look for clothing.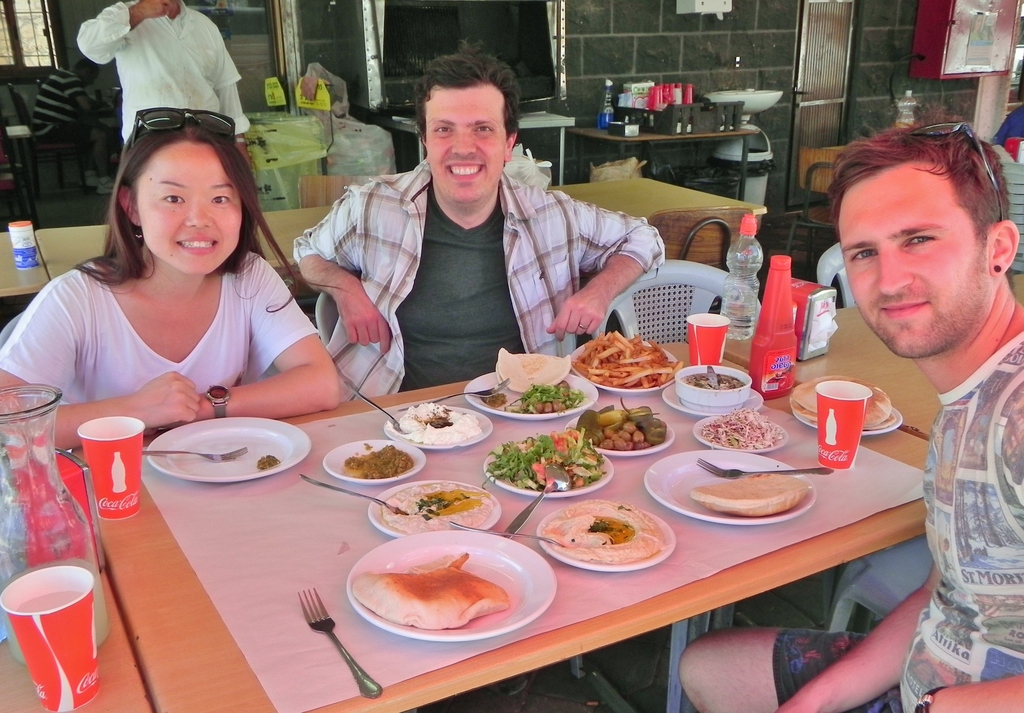
Found: pyautogui.locateOnScreen(291, 156, 666, 409).
